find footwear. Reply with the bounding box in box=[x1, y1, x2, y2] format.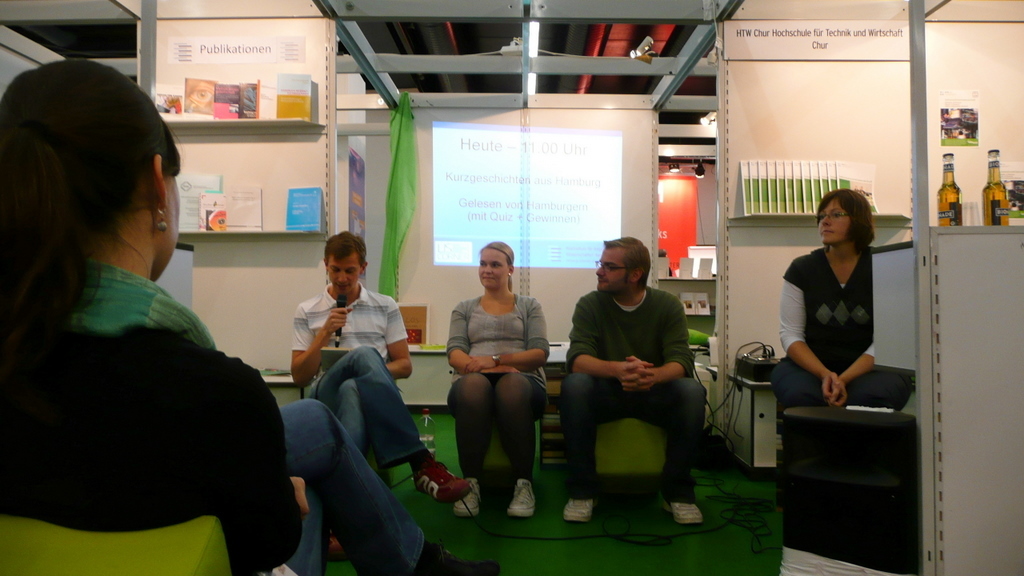
box=[419, 542, 501, 575].
